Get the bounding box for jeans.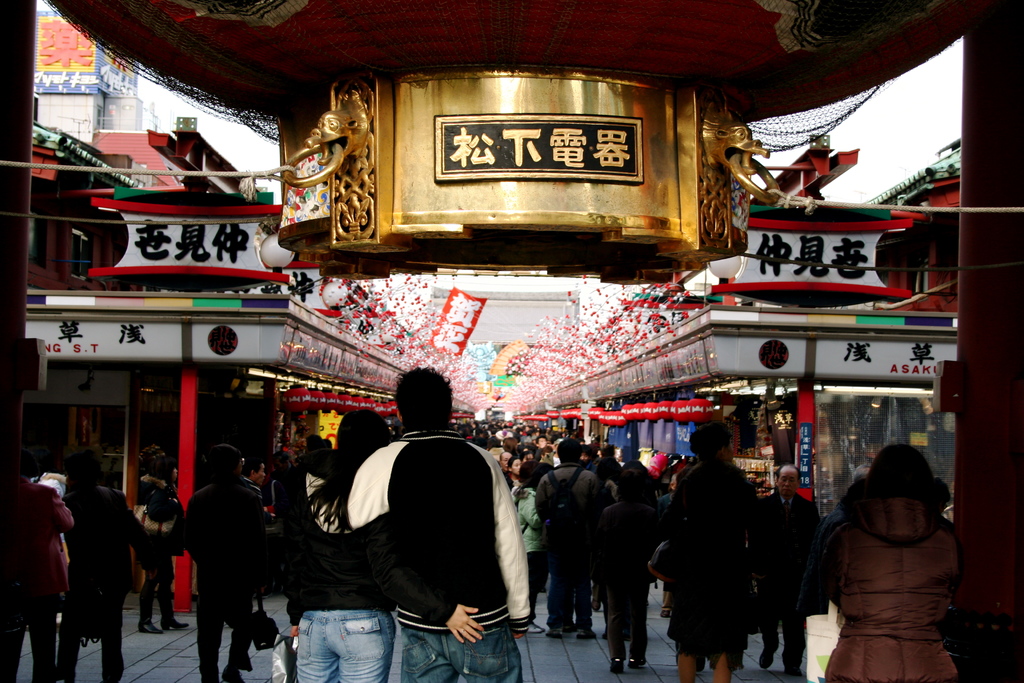
134/552/179/621.
